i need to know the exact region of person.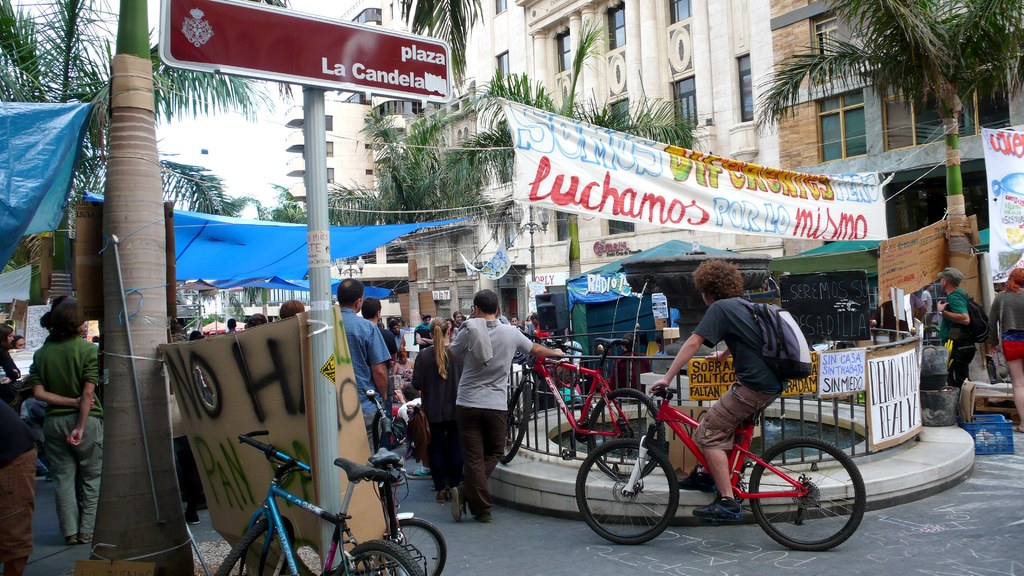
Region: (x1=415, y1=315, x2=436, y2=355).
